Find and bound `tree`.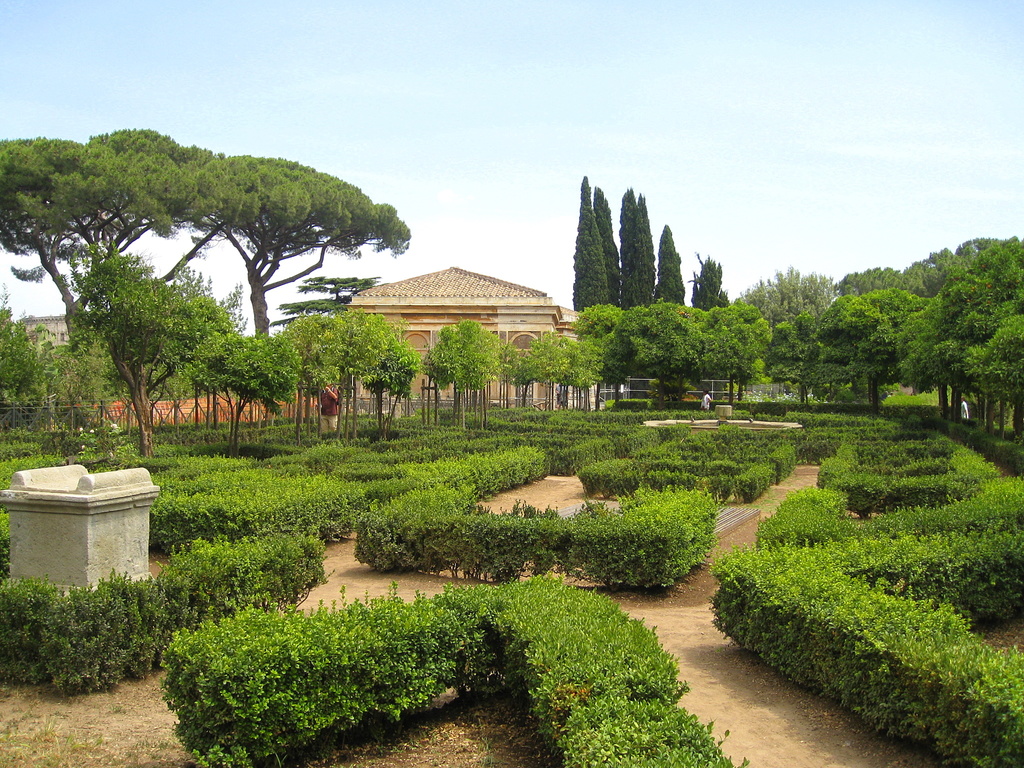
Bound: <box>687,294,771,404</box>.
